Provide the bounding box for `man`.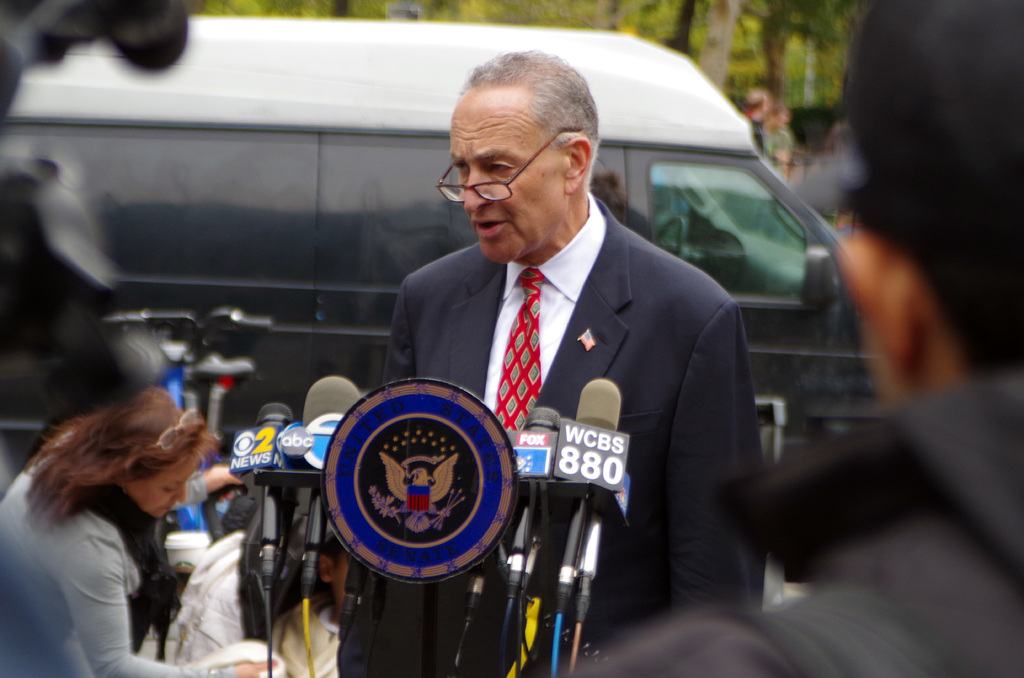
545:0:1023:677.
